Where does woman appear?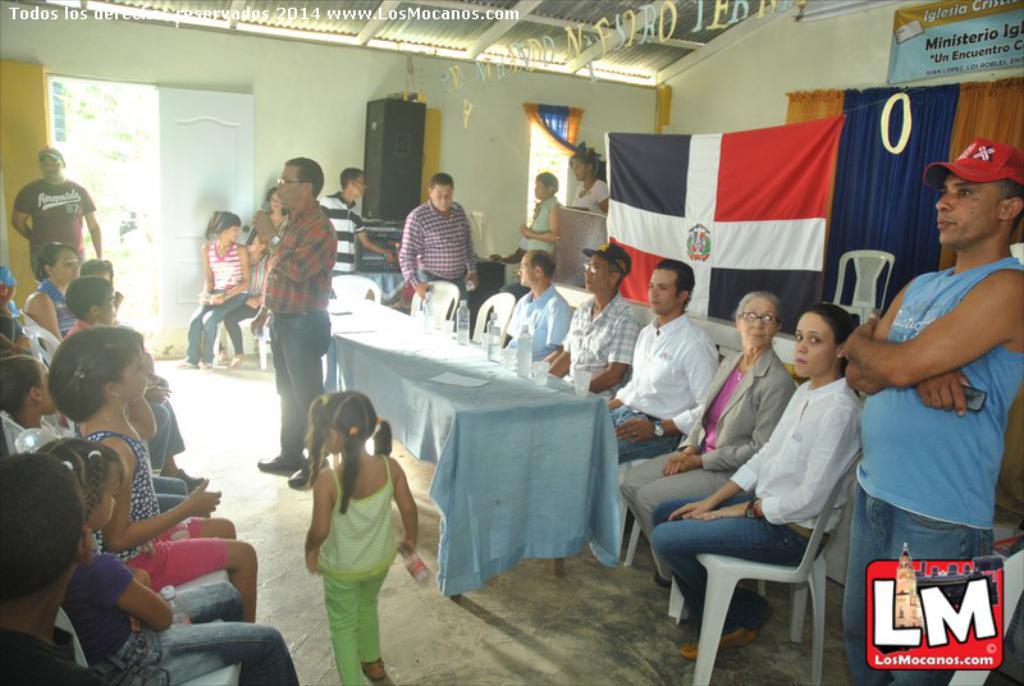
Appears at l=492, t=168, r=566, b=279.
